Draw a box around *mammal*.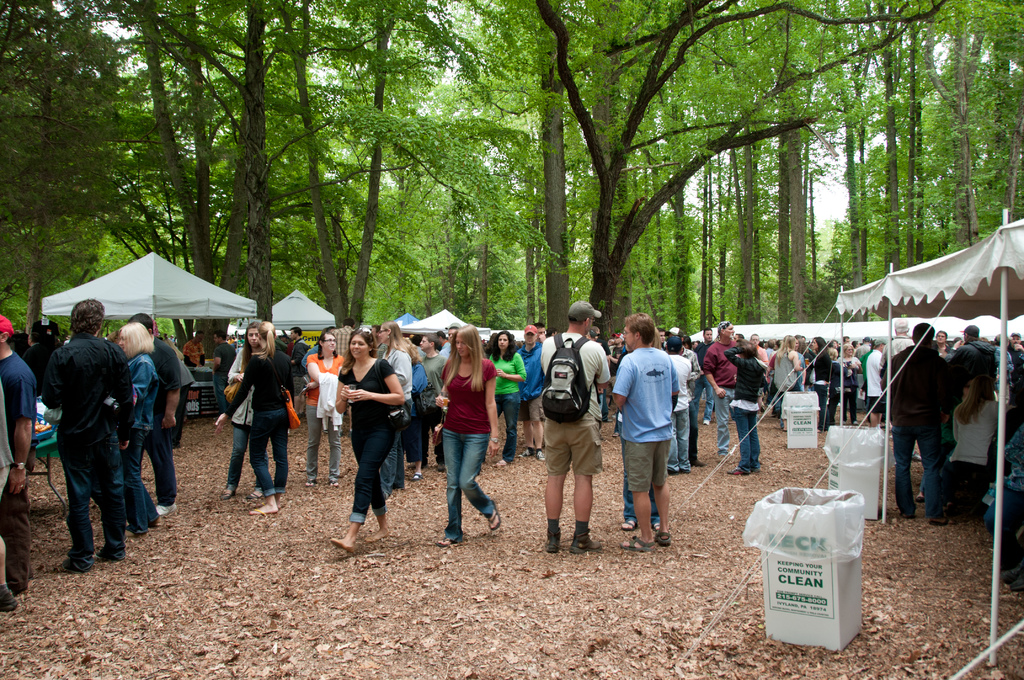
box=[1018, 333, 1023, 372].
